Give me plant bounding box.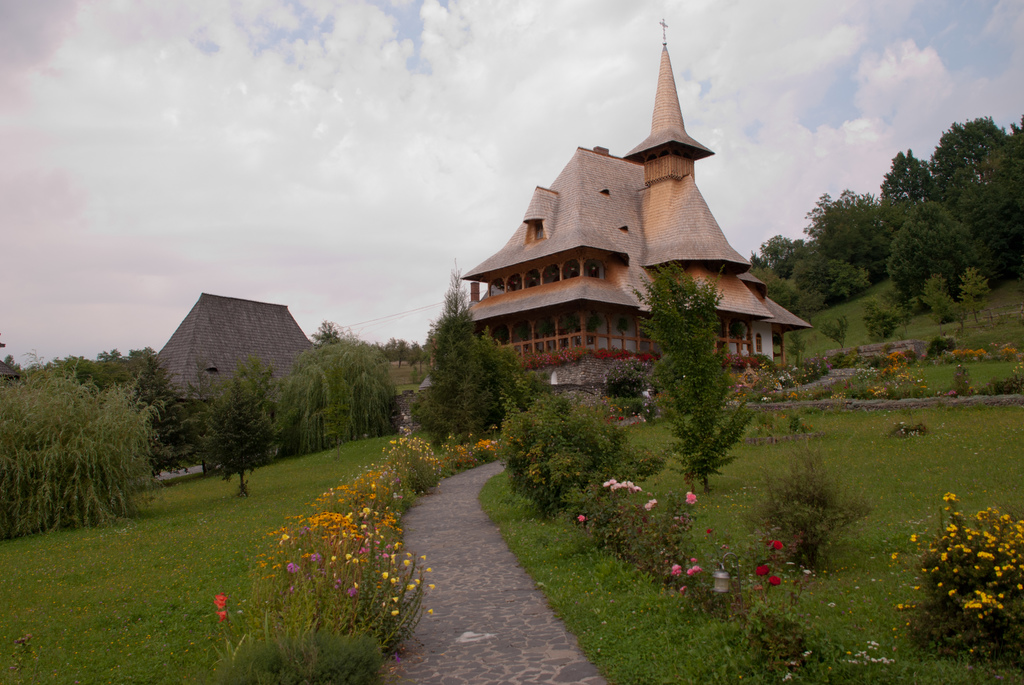
(725, 360, 751, 405).
